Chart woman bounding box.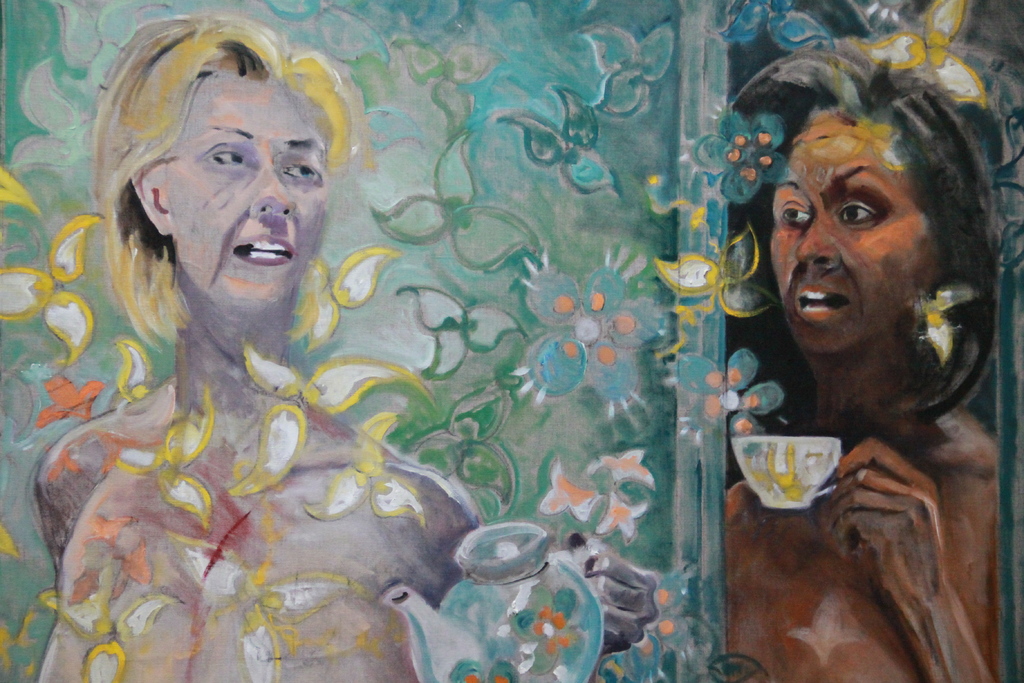
Charted: pyautogui.locateOnScreen(721, 31, 1002, 682).
